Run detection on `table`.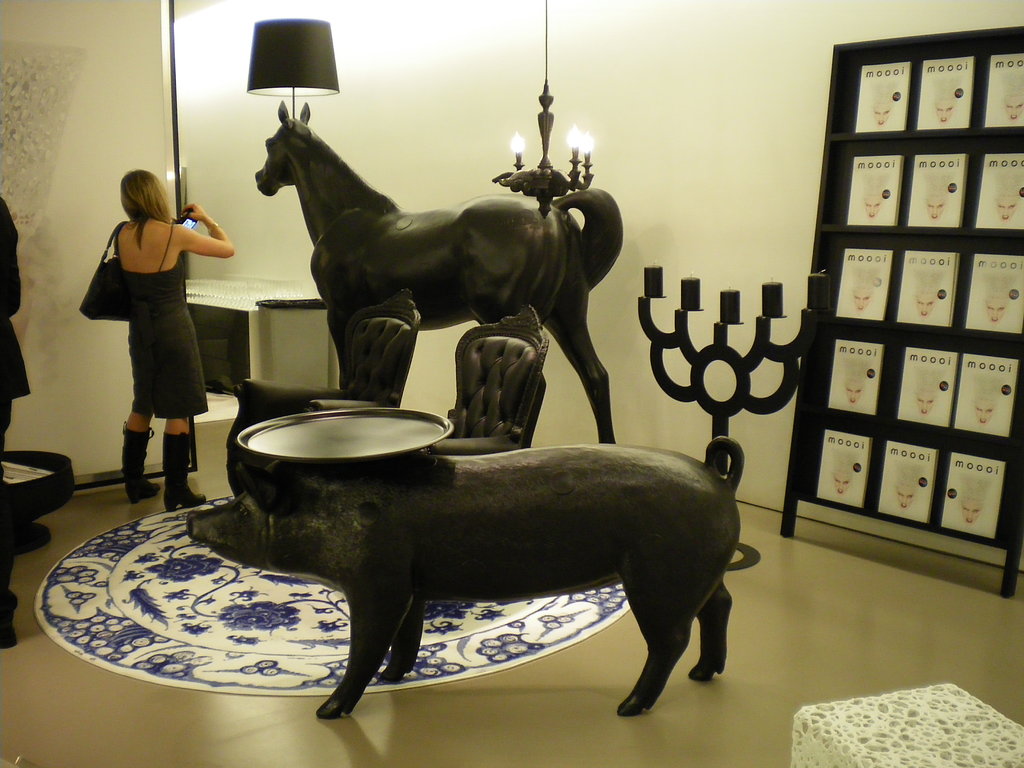
Result: (left=0, top=447, right=75, bottom=646).
